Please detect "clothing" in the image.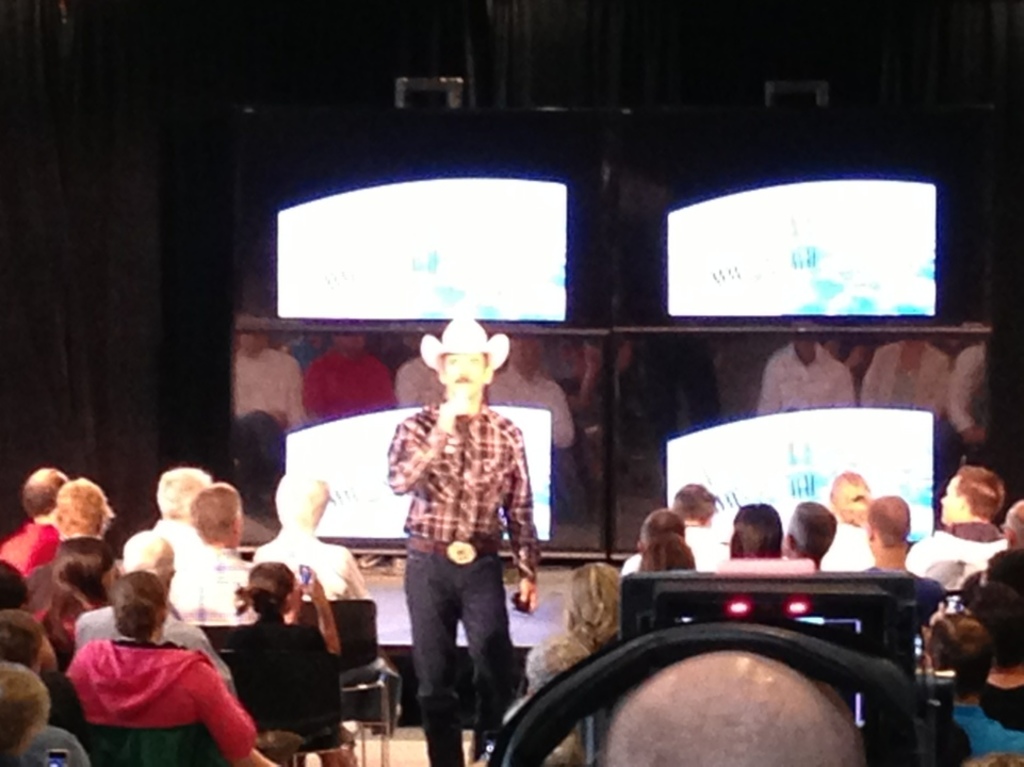
<bbox>949, 344, 994, 430</bbox>.
